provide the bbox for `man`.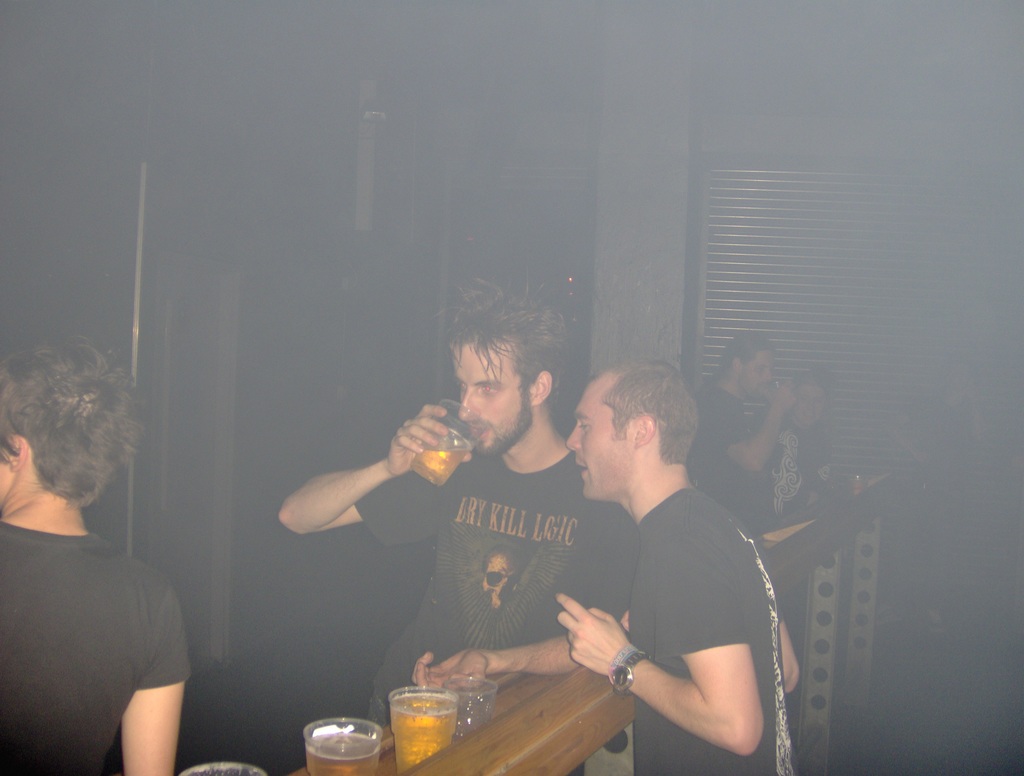
[686,330,793,543].
